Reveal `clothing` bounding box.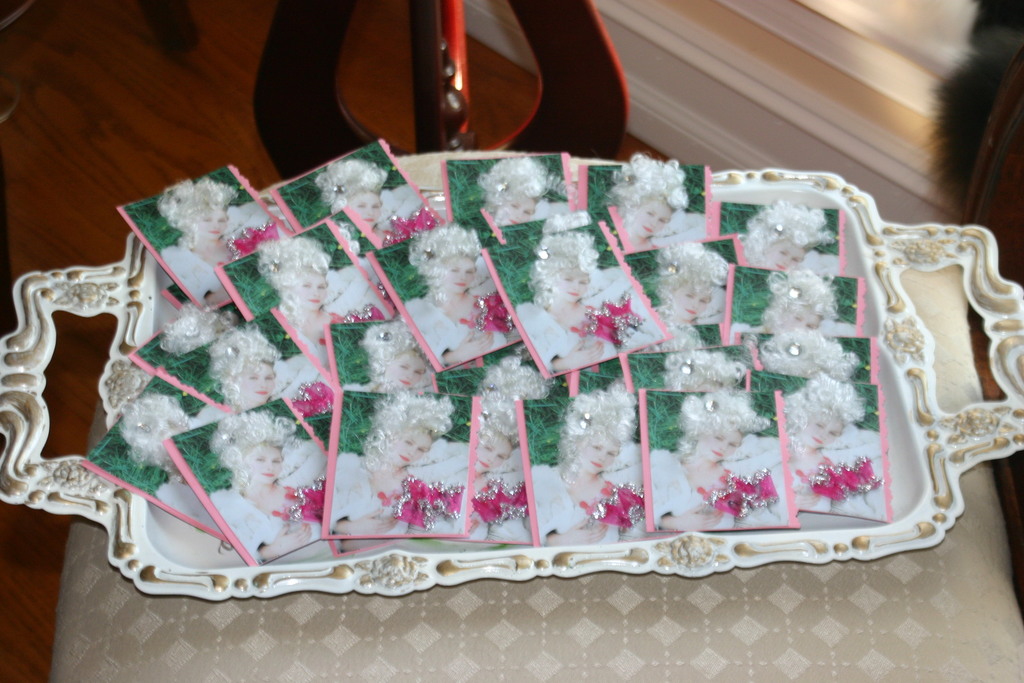
Revealed: (left=692, top=293, right=731, bottom=324).
